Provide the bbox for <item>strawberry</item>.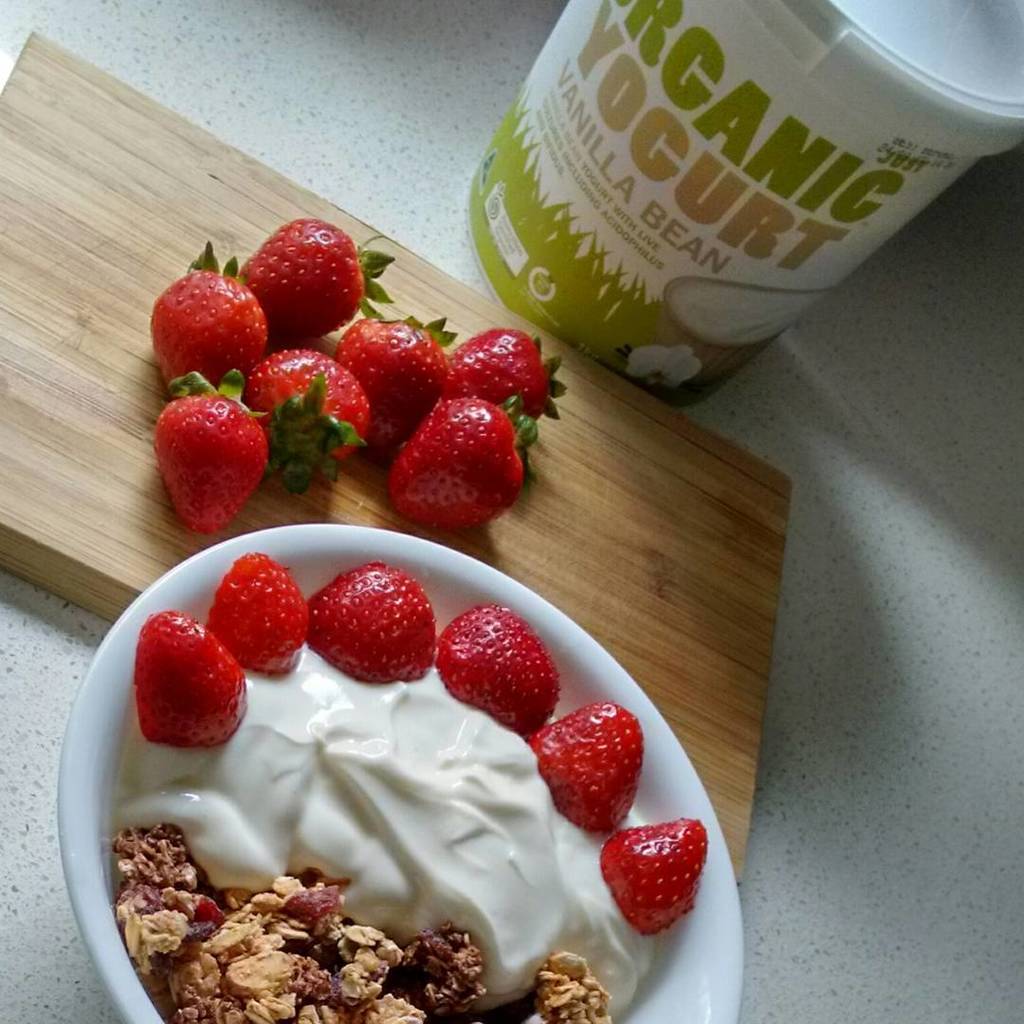
{"x1": 246, "y1": 347, "x2": 376, "y2": 492}.
